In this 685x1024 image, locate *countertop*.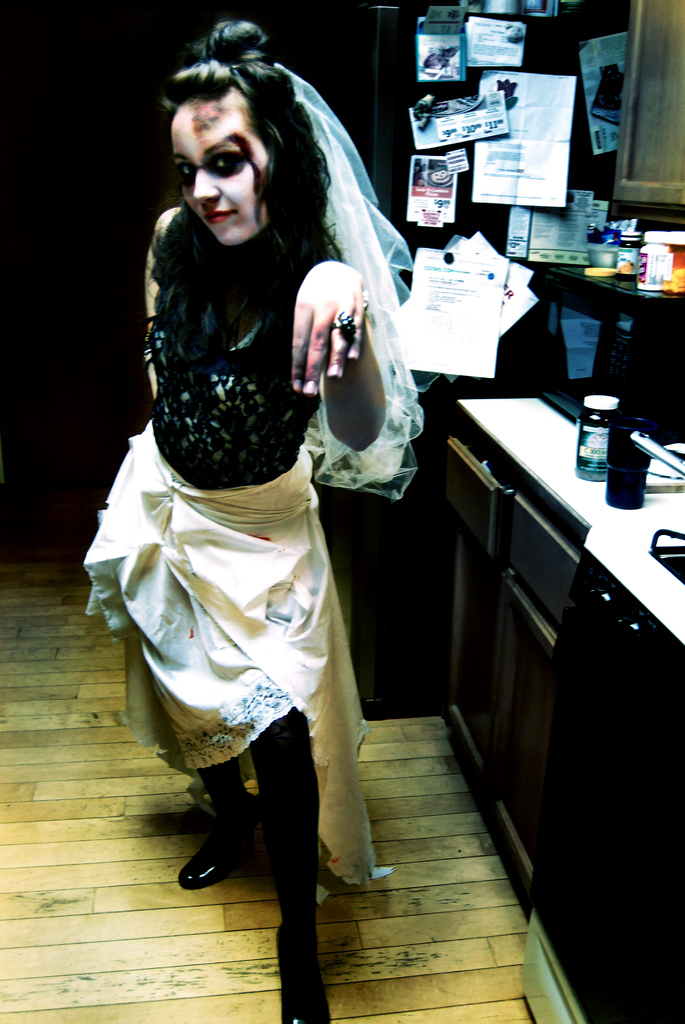
Bounding box: 450:399:684:655.
